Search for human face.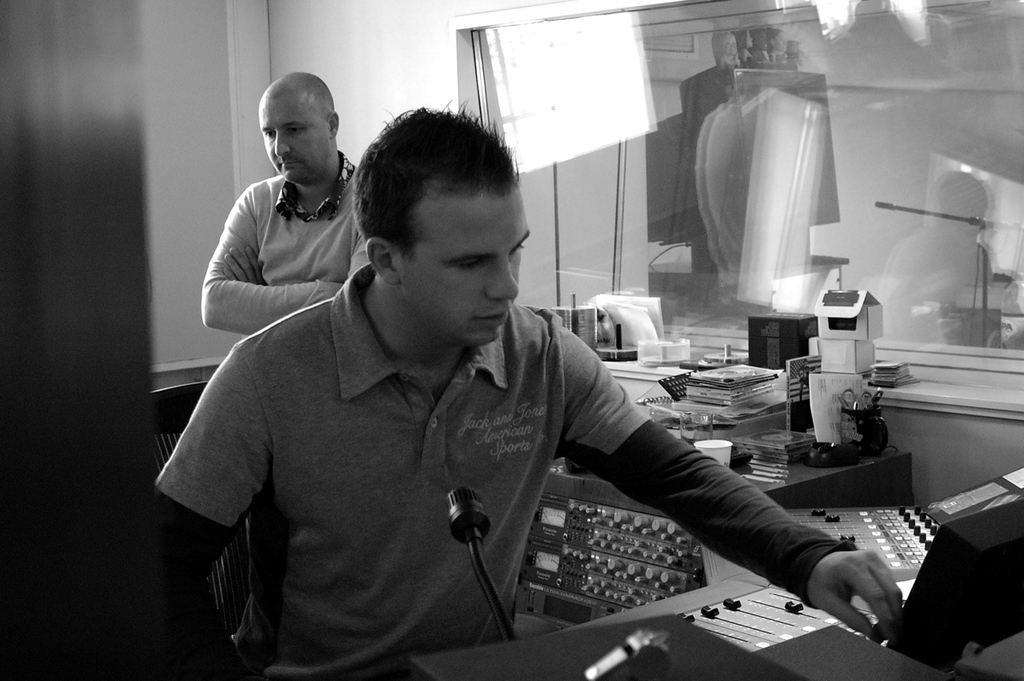
Found at bbox=[260, 99, 332, 185].
